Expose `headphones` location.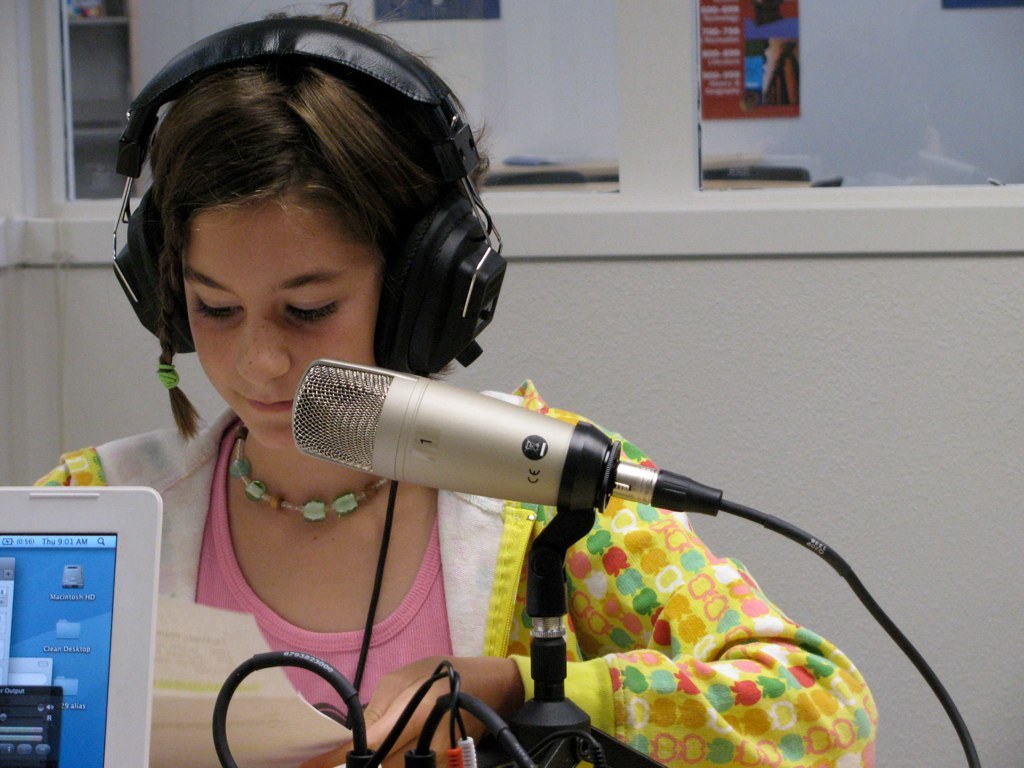
Exposed at pyautogui.locateOnScreen(93, 20, 520, 446).
